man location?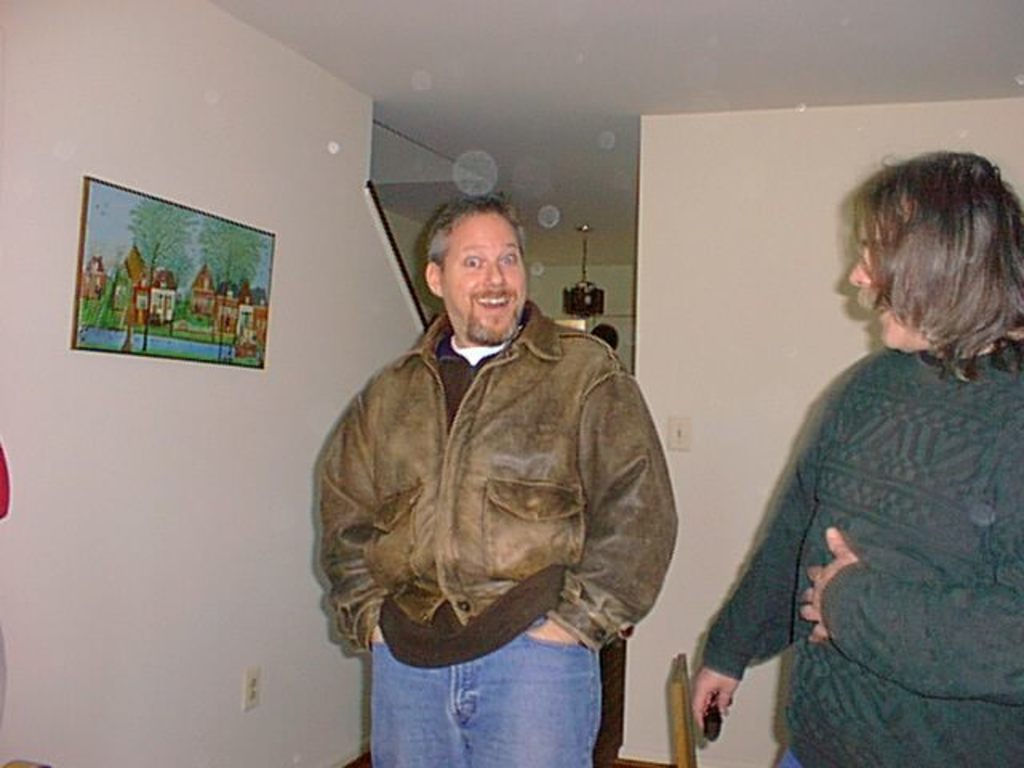
box(312, 178, 691, 744)
